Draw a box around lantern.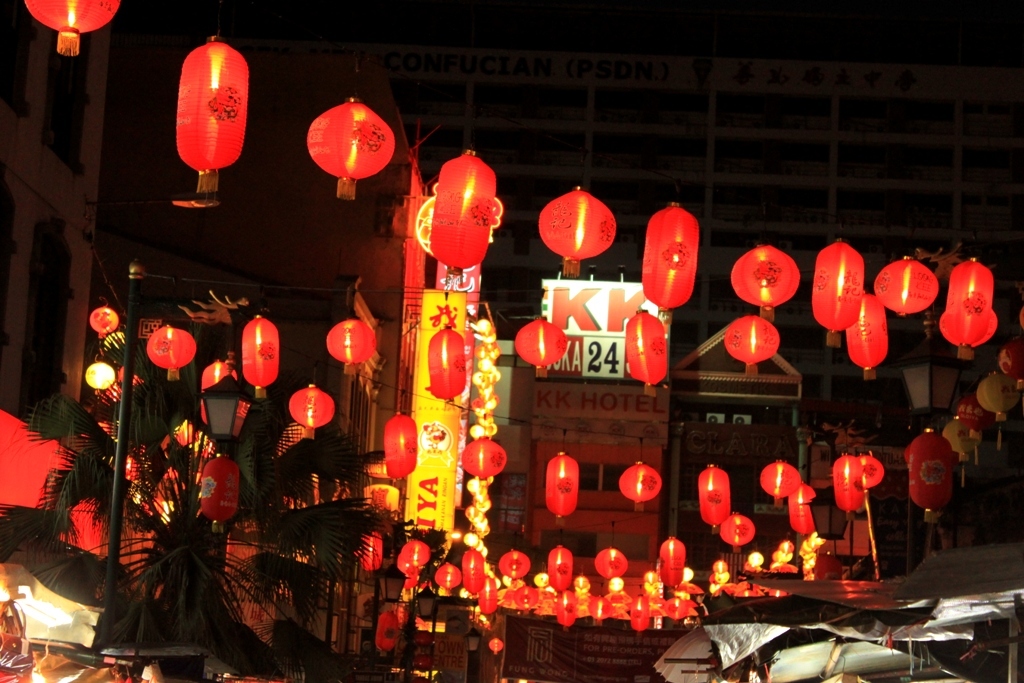
[877,258,933,308].
